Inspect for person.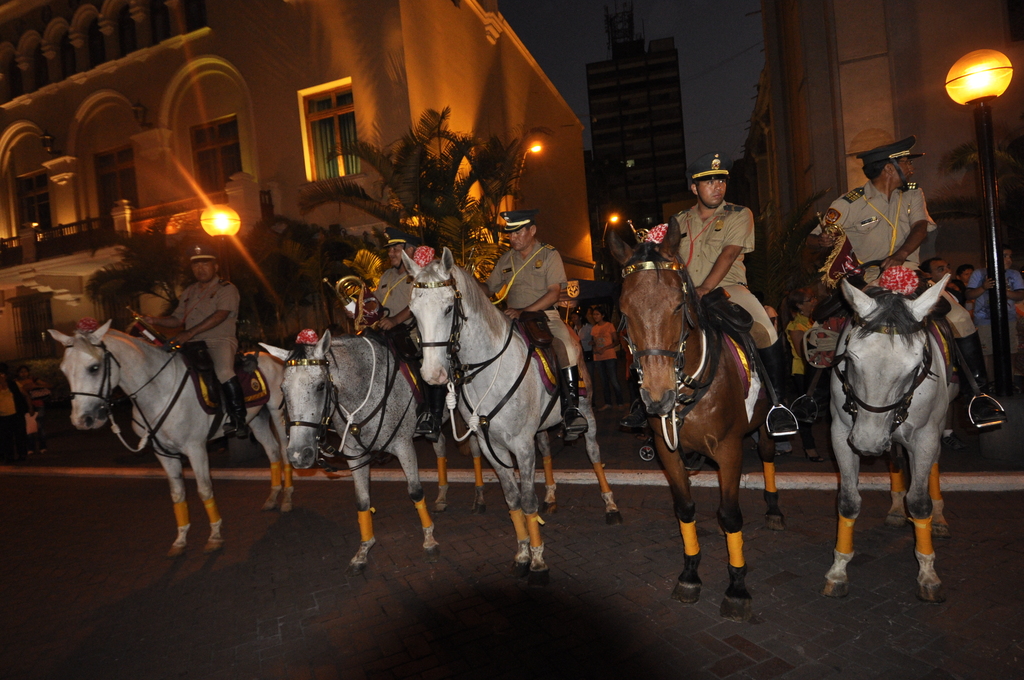
Inspection: (x1=15, y1=362, x2=47, y2=455).
